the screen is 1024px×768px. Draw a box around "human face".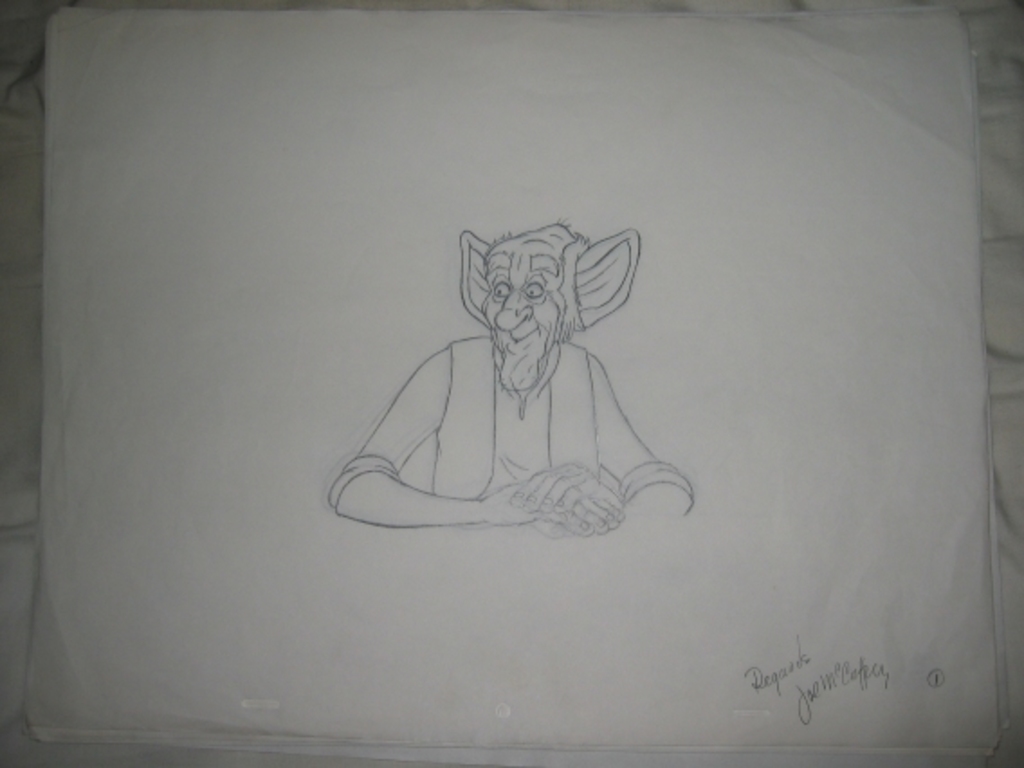
box=[481, 245, 562, 386].
